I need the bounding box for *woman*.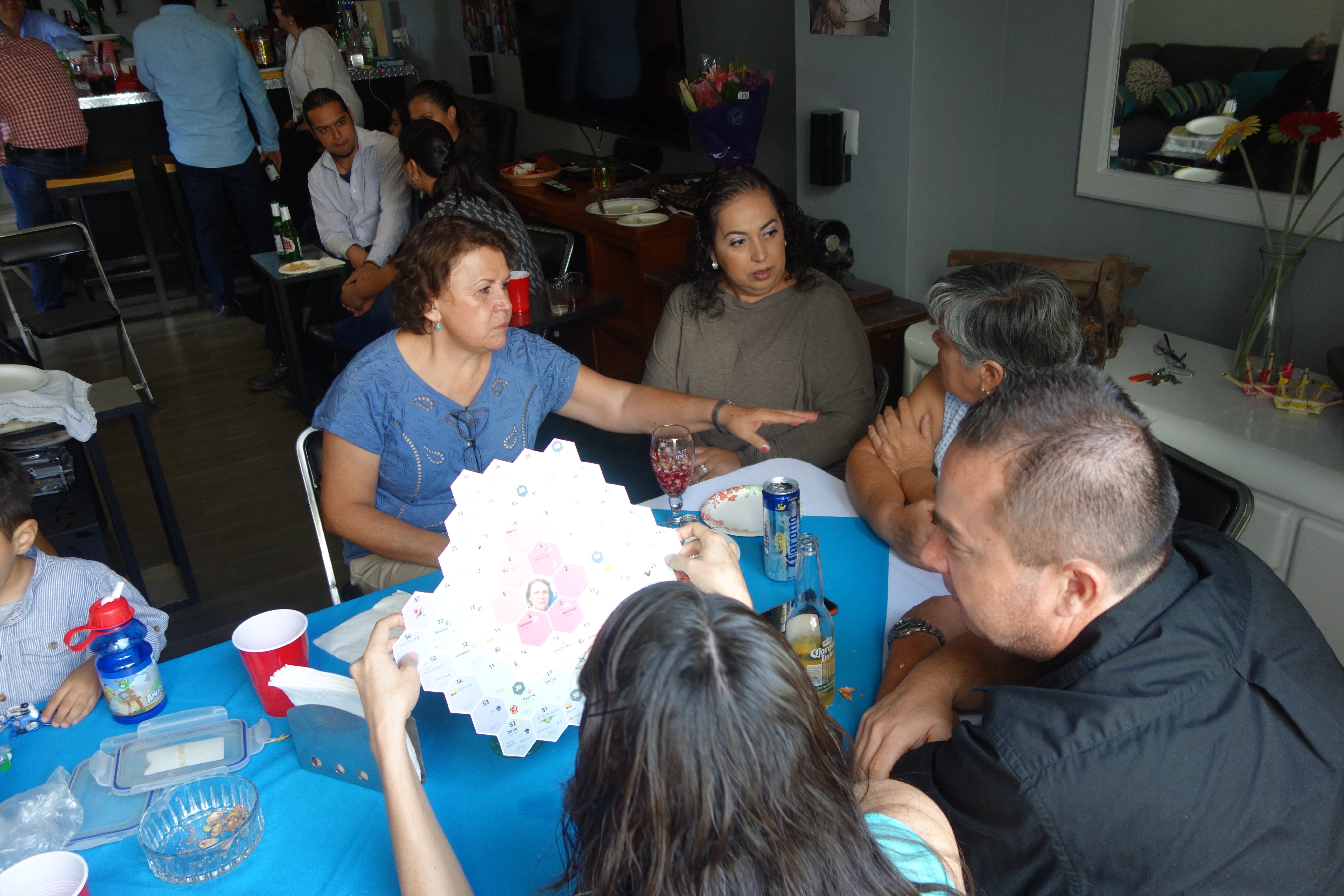
Here it is: (70,0,90,32).
